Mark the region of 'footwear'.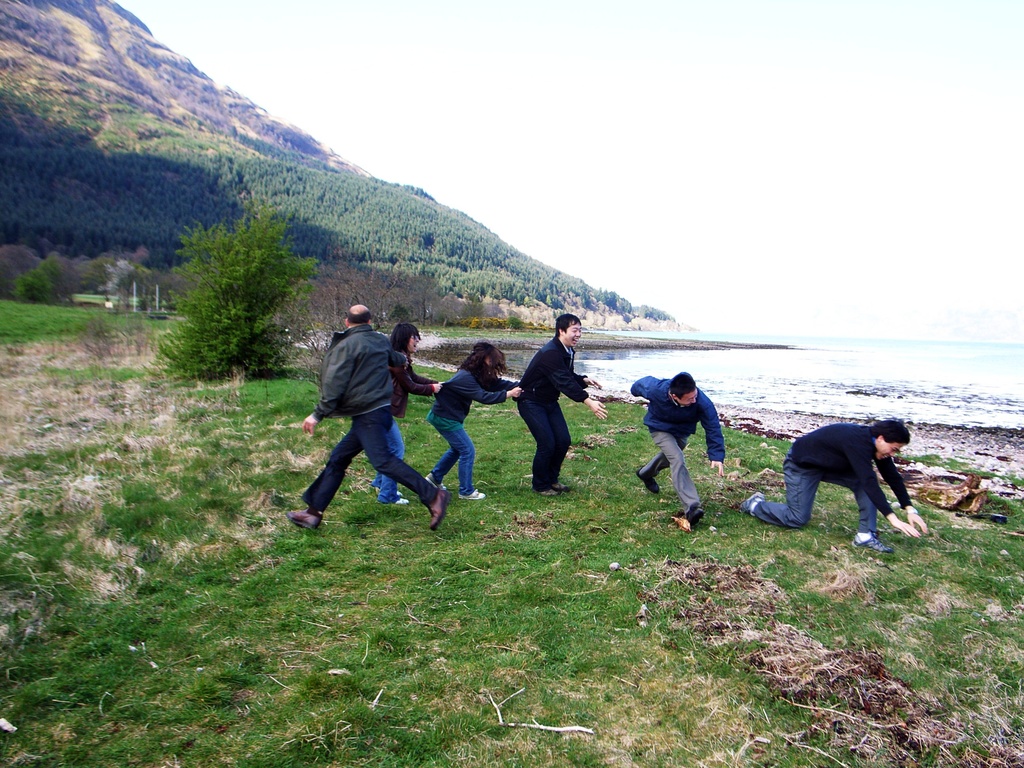
Region: (x1=737, y1=490, x2=766, y2=518).
